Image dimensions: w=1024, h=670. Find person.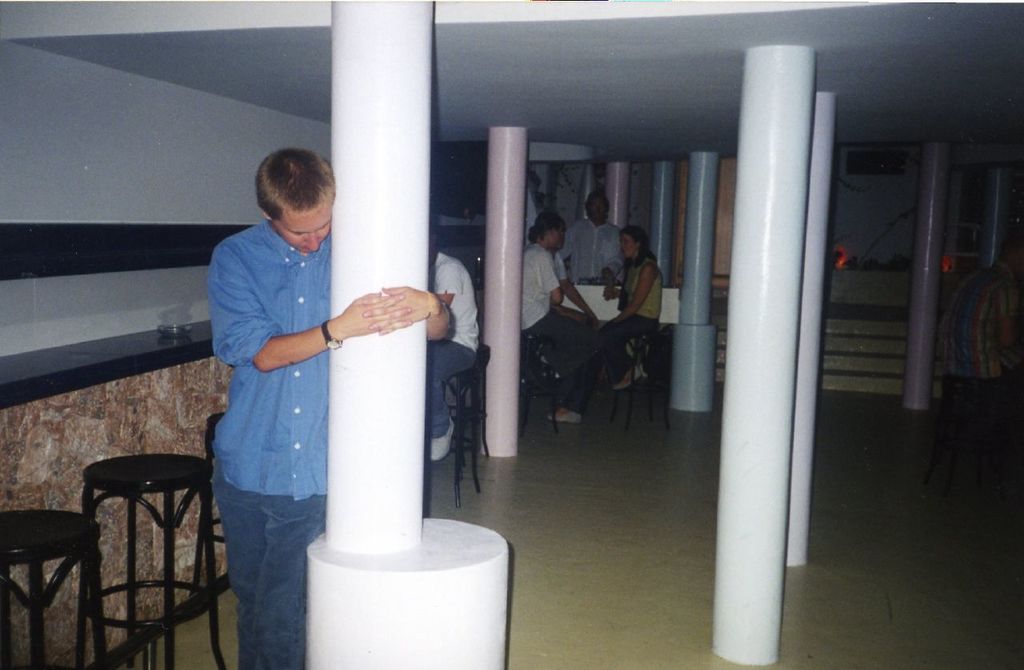
[209,146,452,669].
